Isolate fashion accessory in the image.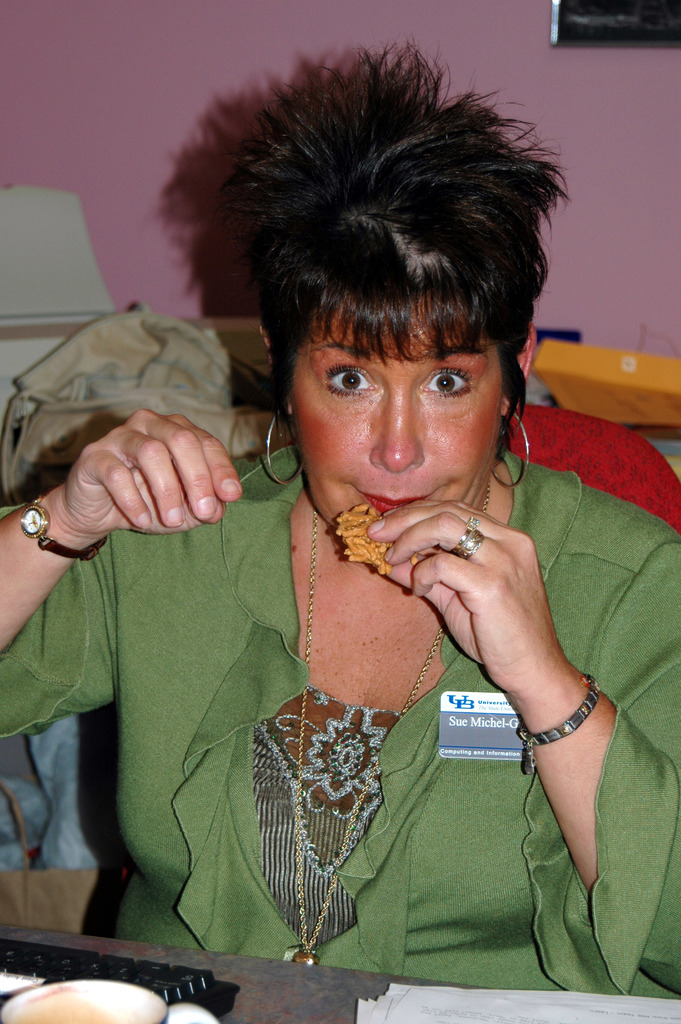
Isolated region: 299 465 498 966.
